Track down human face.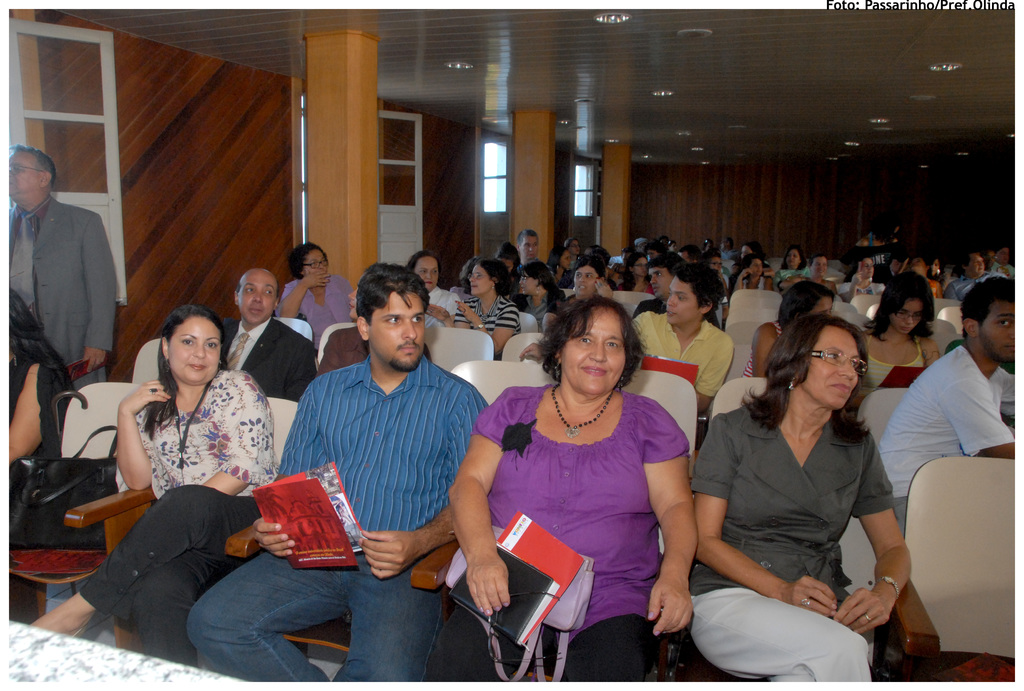
Tracked to [416, 255, 438, 289].
